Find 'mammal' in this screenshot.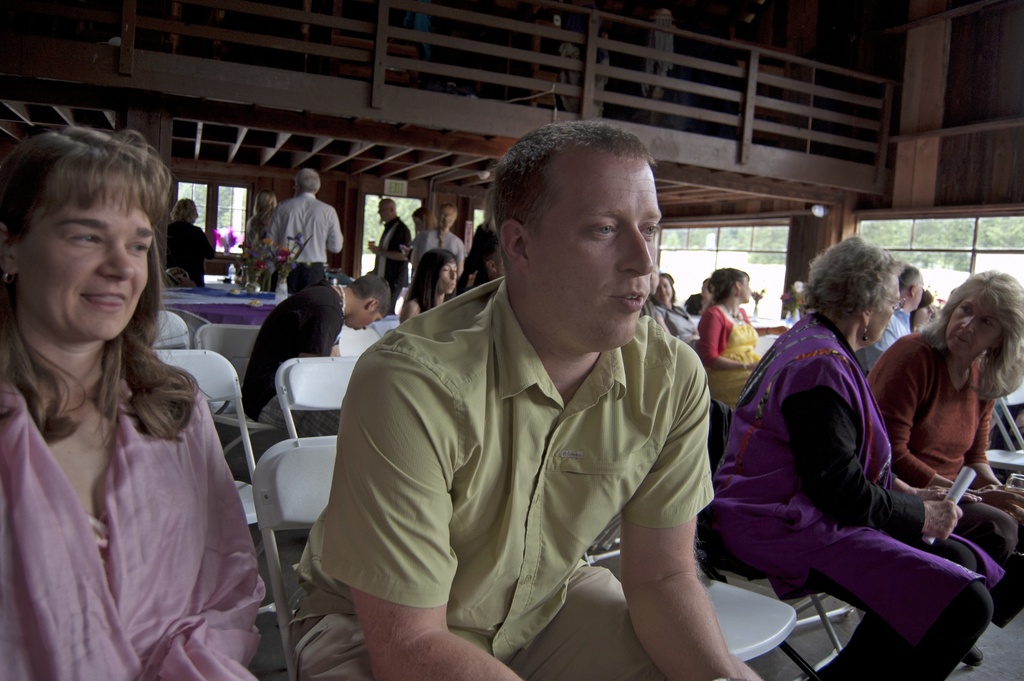
The bounding box for 'mammal' is x1=371, y1=197, x2=410, y2=298.
